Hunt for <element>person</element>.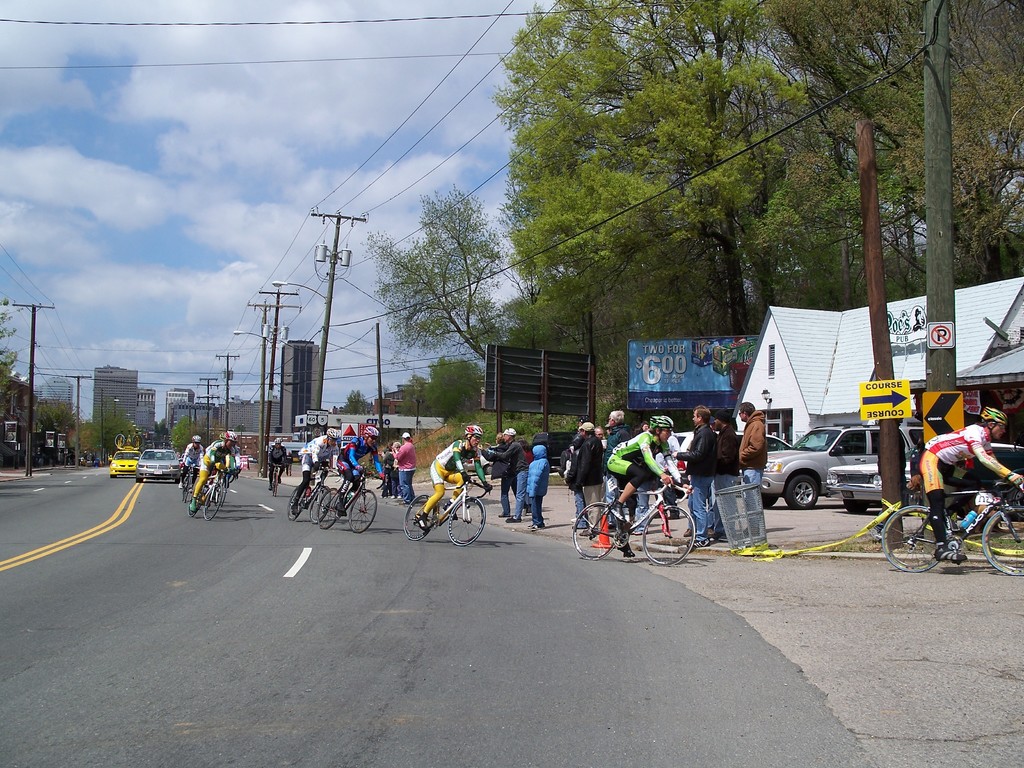
Hunted down at 600,415,689,561.
